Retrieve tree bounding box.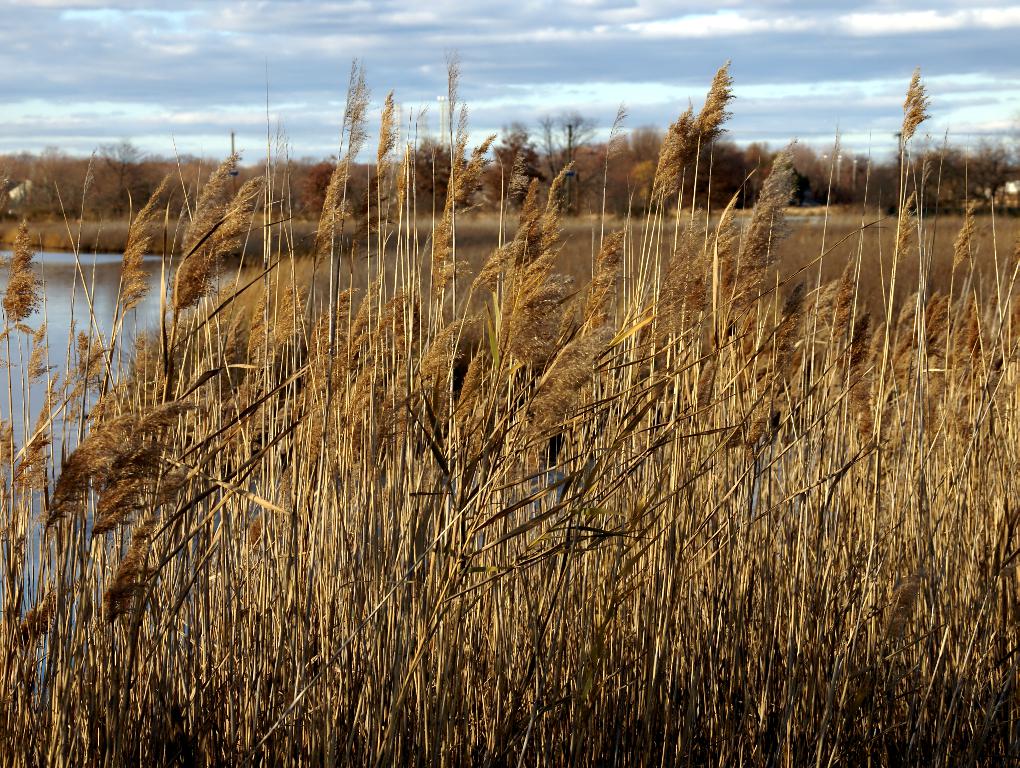
Bounding box: box(741, 142, 799, 200).
